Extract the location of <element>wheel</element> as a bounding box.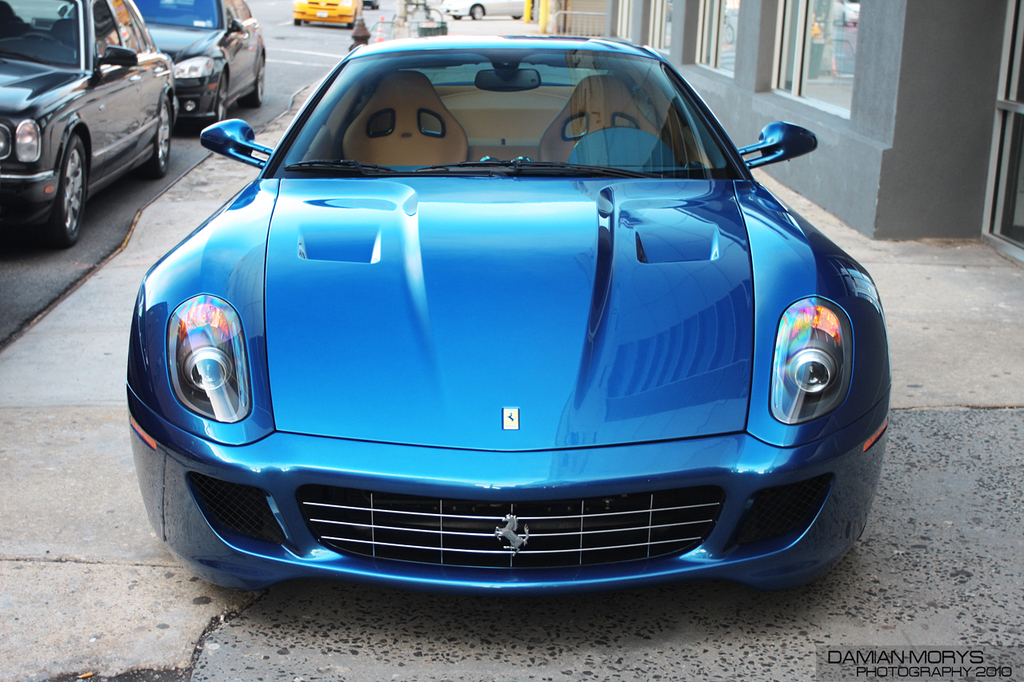
bbox=[253, 48, 267, 106].
